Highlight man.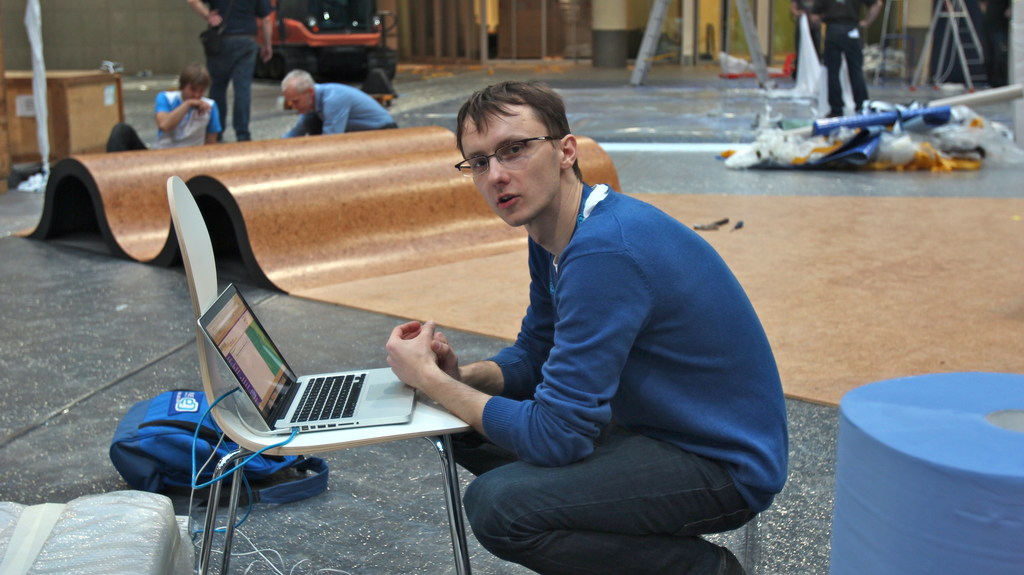
Highlighted region: left=101, top=59, right=227, bottom=152.
